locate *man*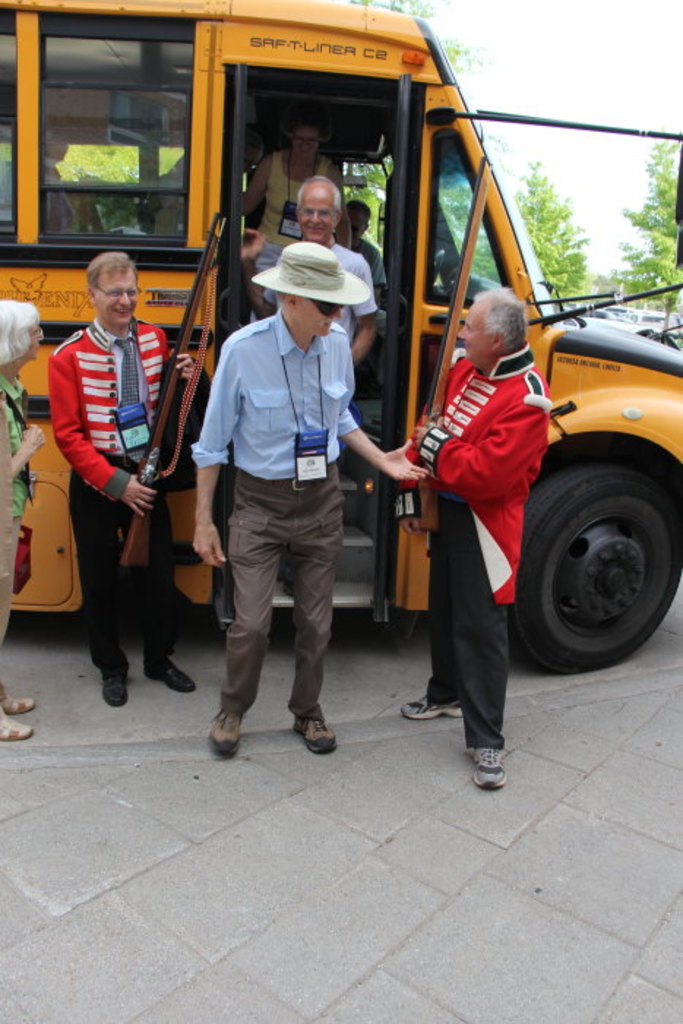
(189, 250, 426, 753)
